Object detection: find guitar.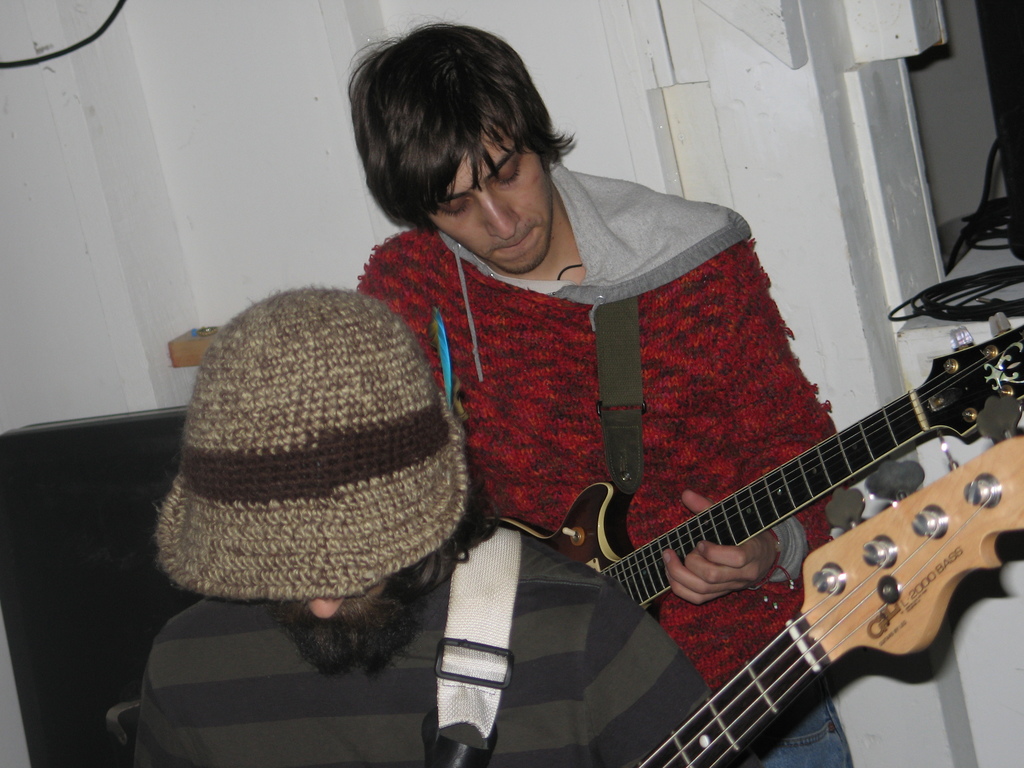
detection(484, 325, 1023, 616).
